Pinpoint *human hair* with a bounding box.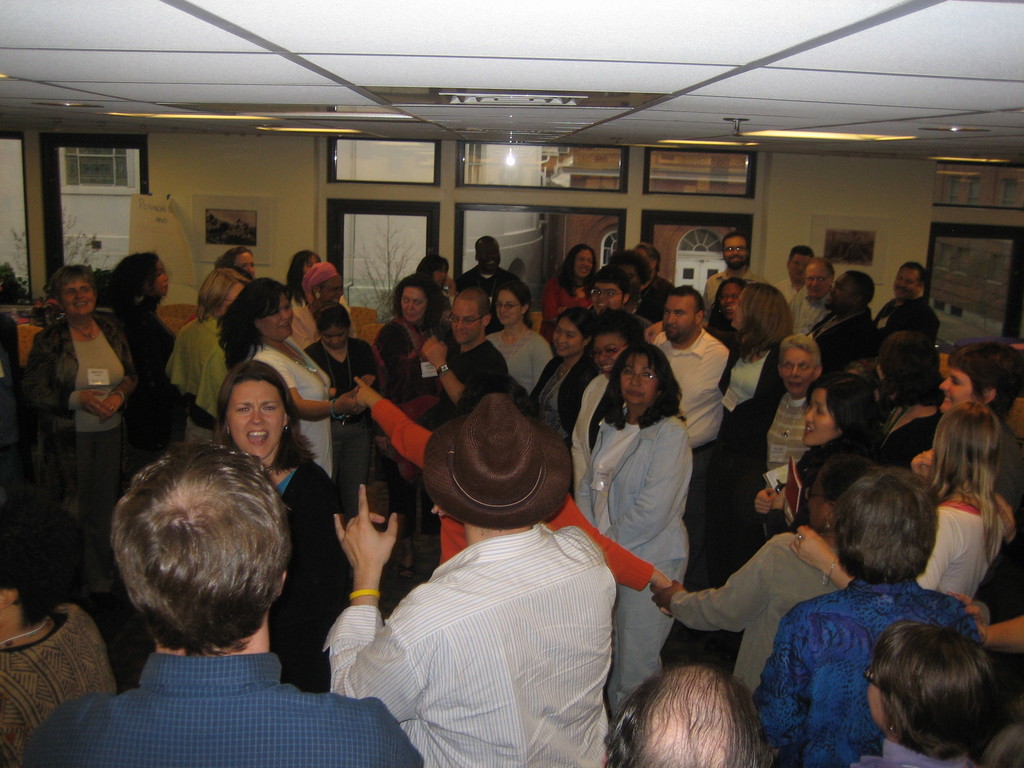
Rect(222, 362, 306, 454).
